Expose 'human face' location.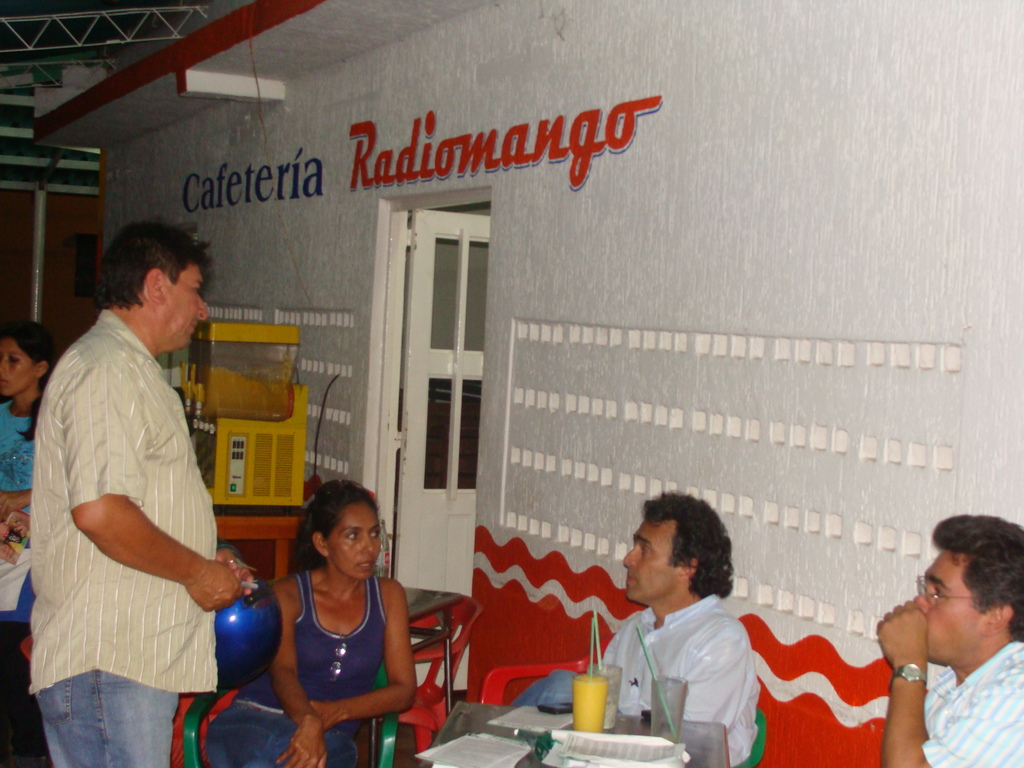
Exposed at [622,519,679,601].
